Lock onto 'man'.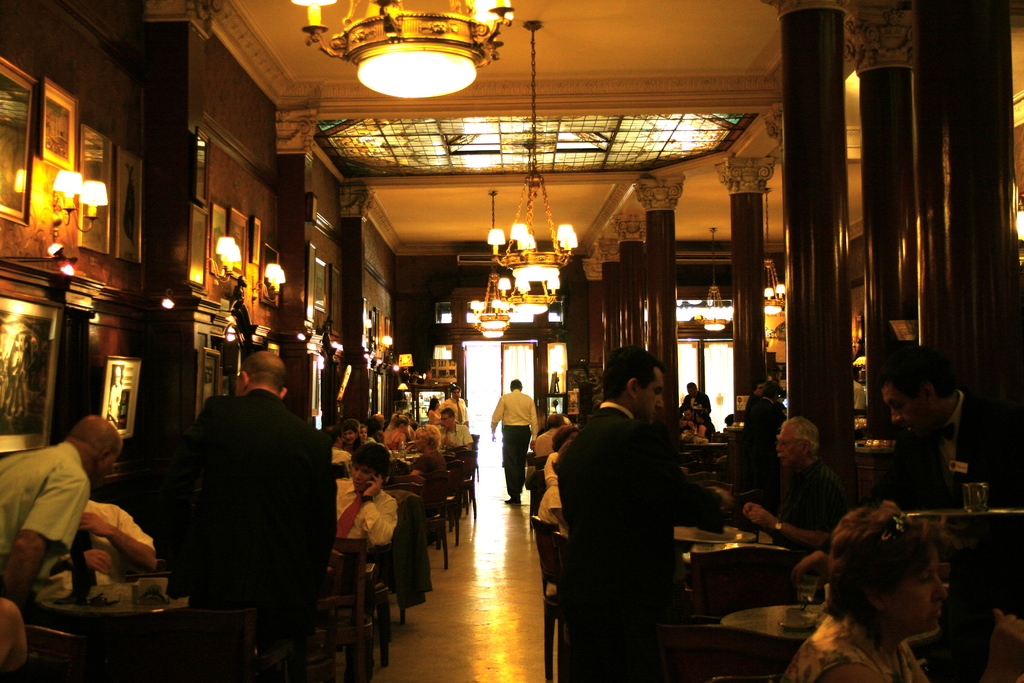
Locked: BBox(737, 379, 787, 509).
